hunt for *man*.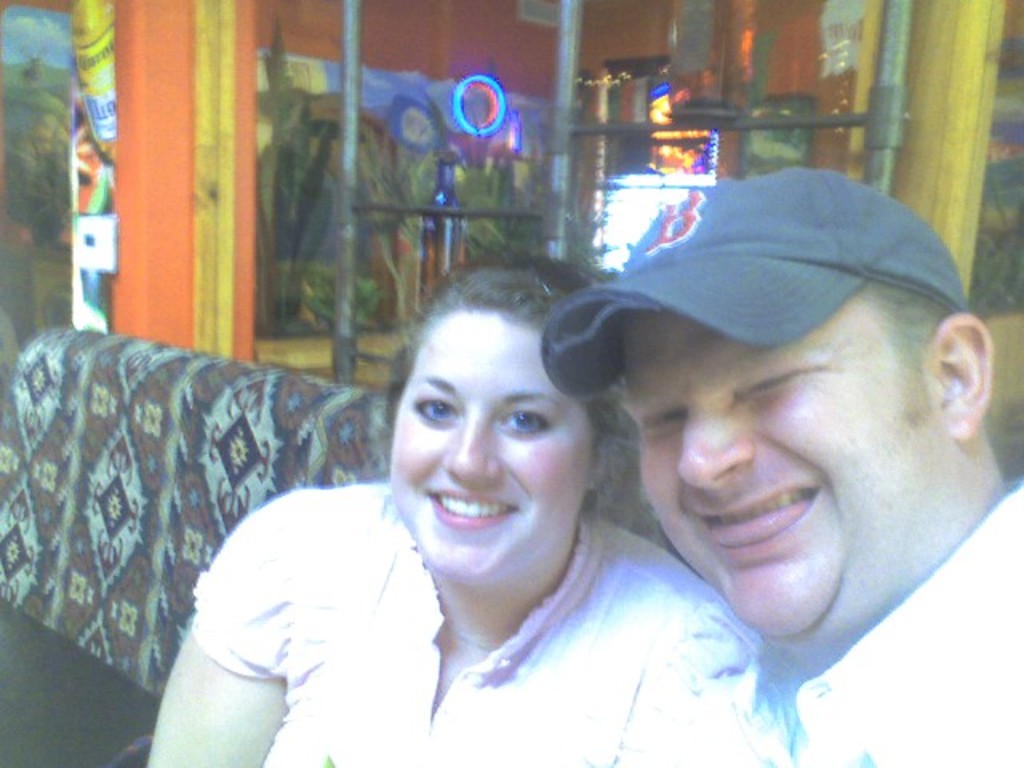
Hunted down at <box>536,166,1022,766</box>.
